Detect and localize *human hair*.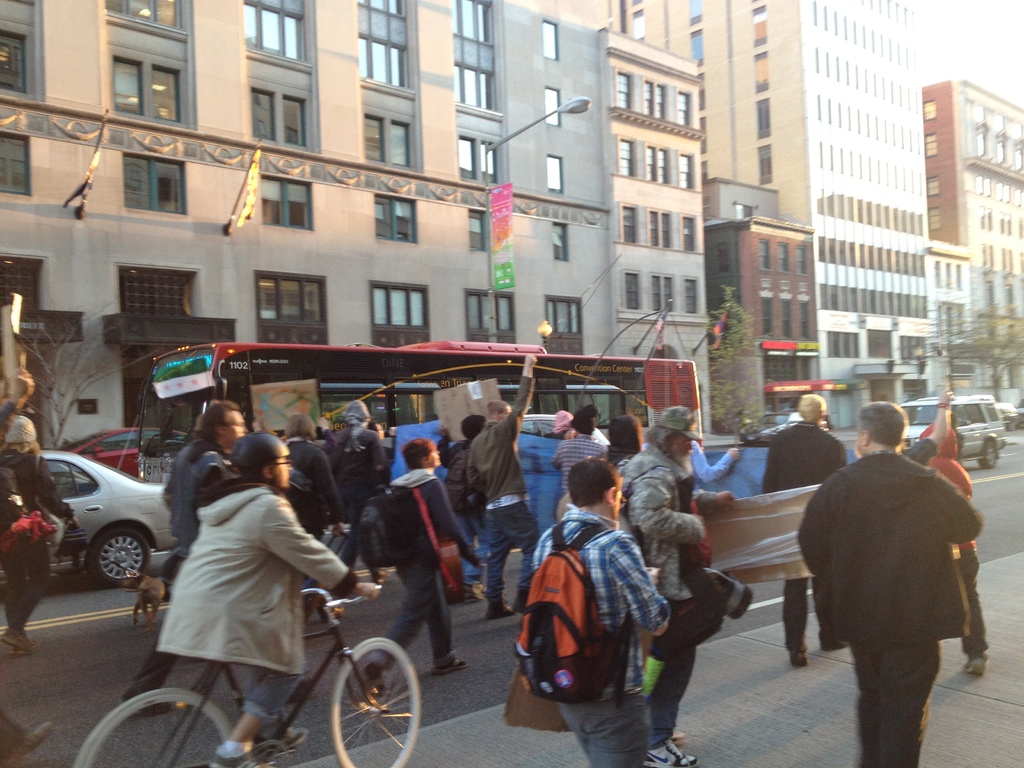
Localized at <box>0,442,42,456</box>.
